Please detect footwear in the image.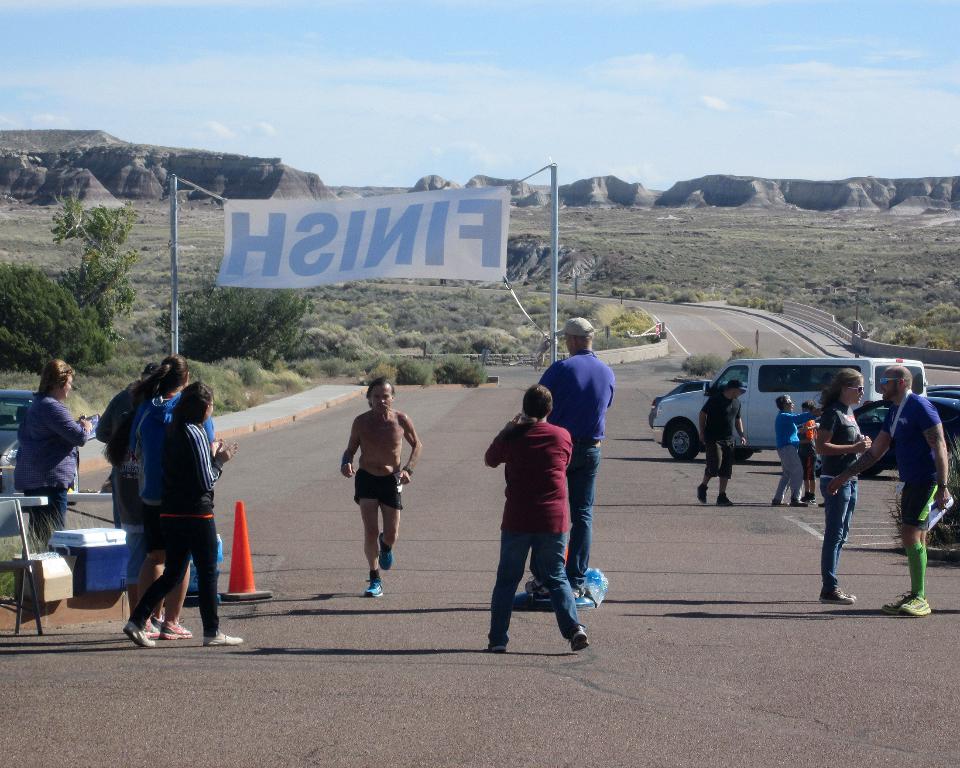
x1=805 y1=500 x2=818 y2=505.
